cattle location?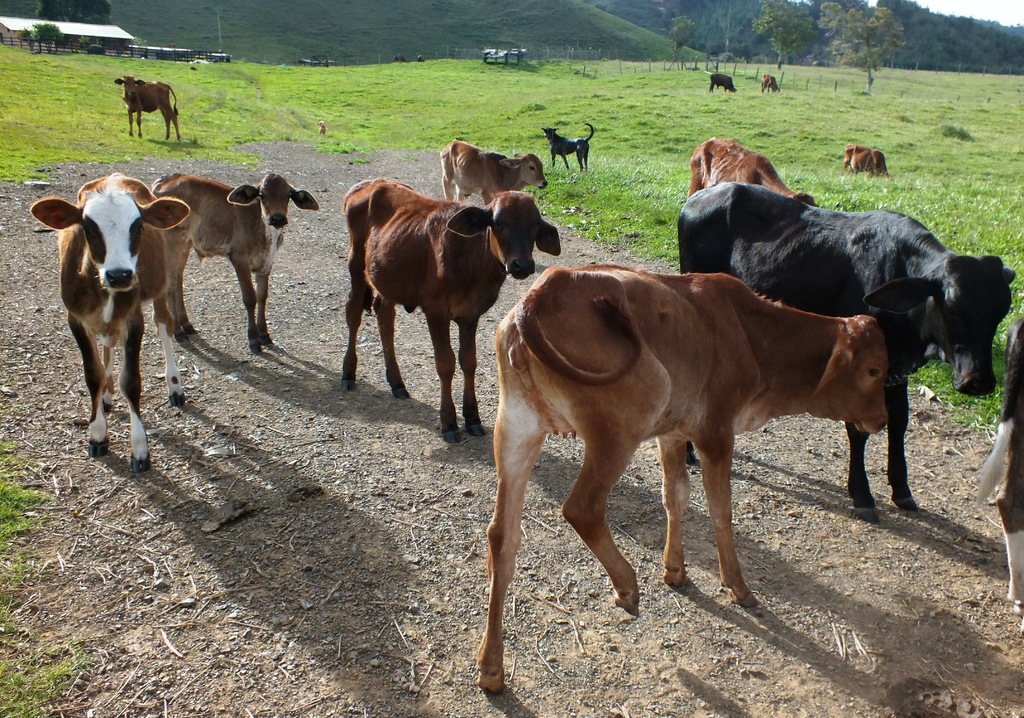
<region>673, 179, 1017, 522</region>
